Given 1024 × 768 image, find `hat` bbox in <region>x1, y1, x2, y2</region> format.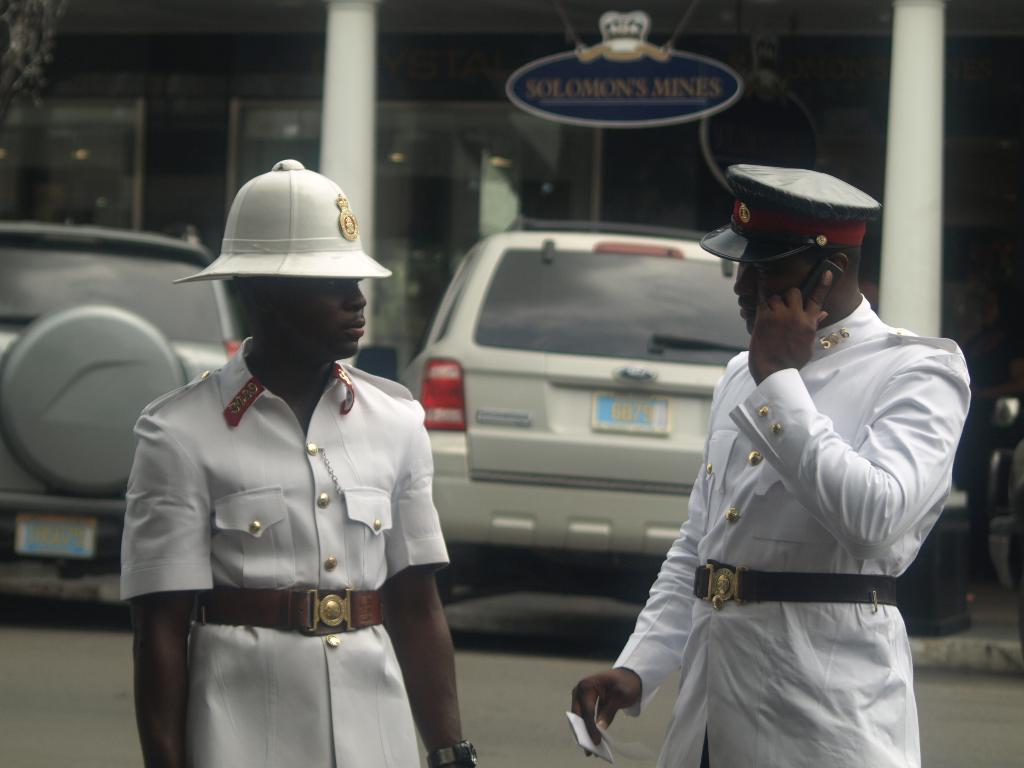
<region>700, 166, 879, 267</region>.
